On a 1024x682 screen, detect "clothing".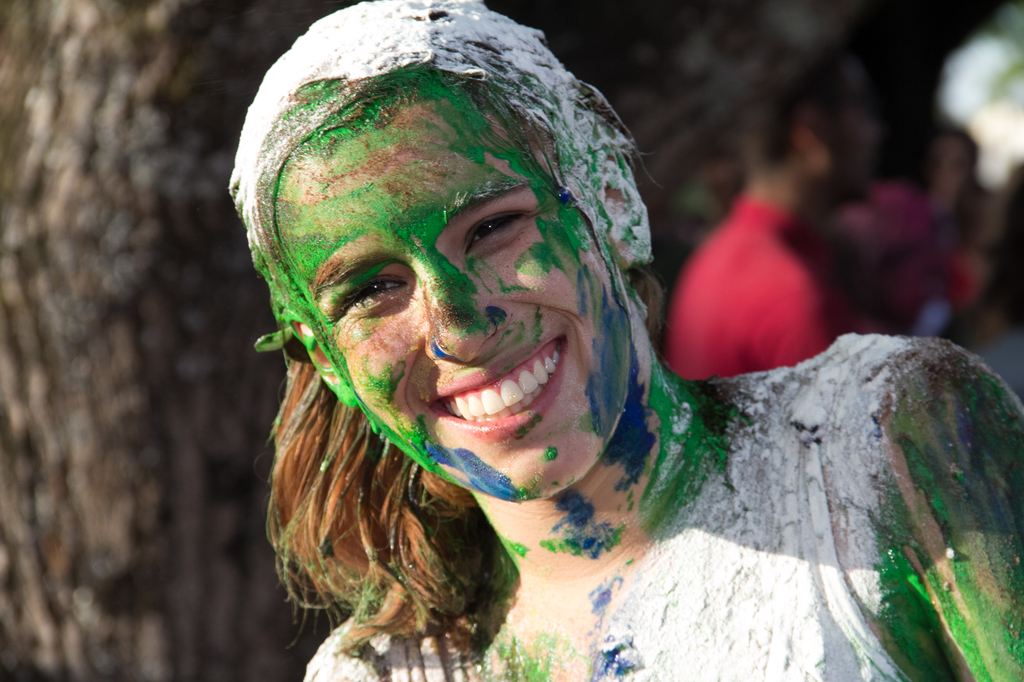
<box>659,186,899,366</box>.
